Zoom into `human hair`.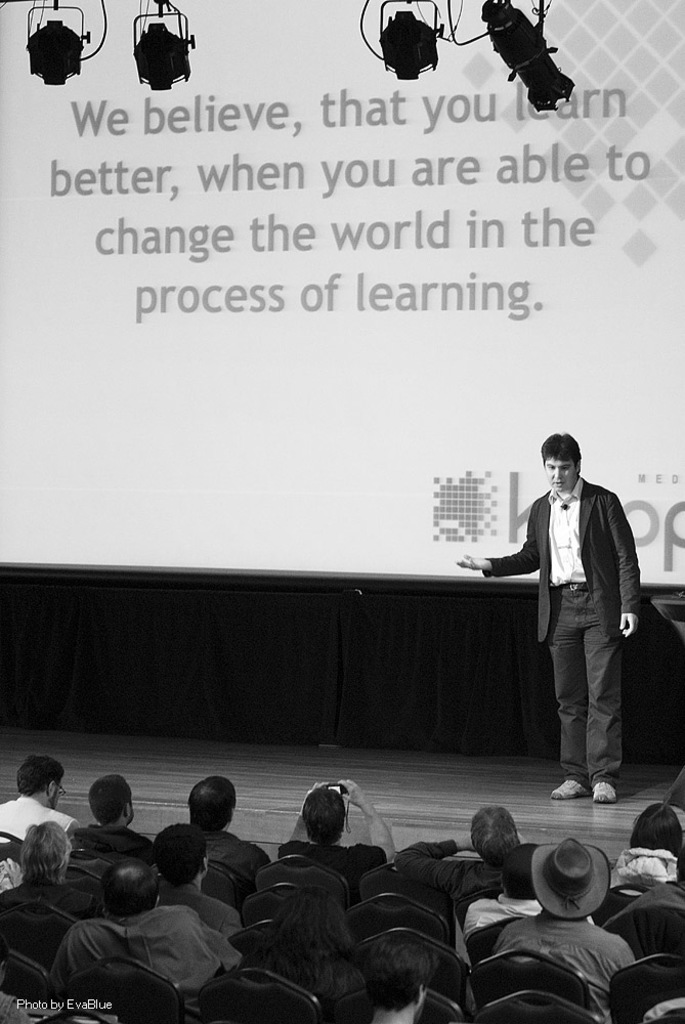
Zoom target: 189 769 230 814.
